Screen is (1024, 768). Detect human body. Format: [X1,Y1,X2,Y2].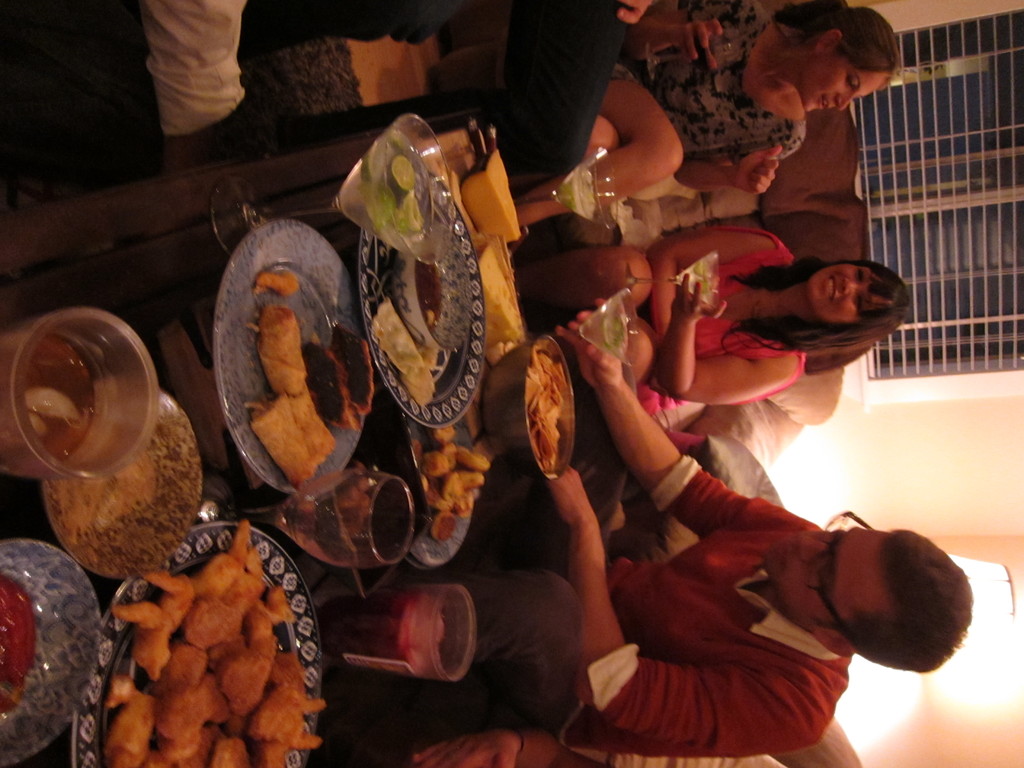
[525,221,784,420].
